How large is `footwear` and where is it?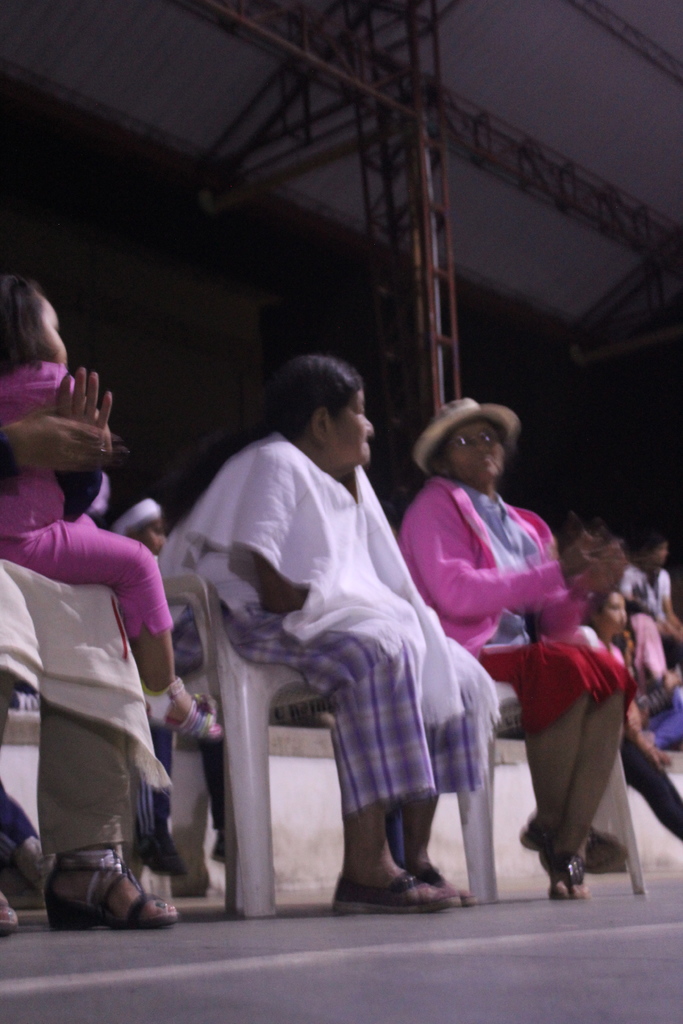
Bounding box: locate(407, 861, 465, 905).
